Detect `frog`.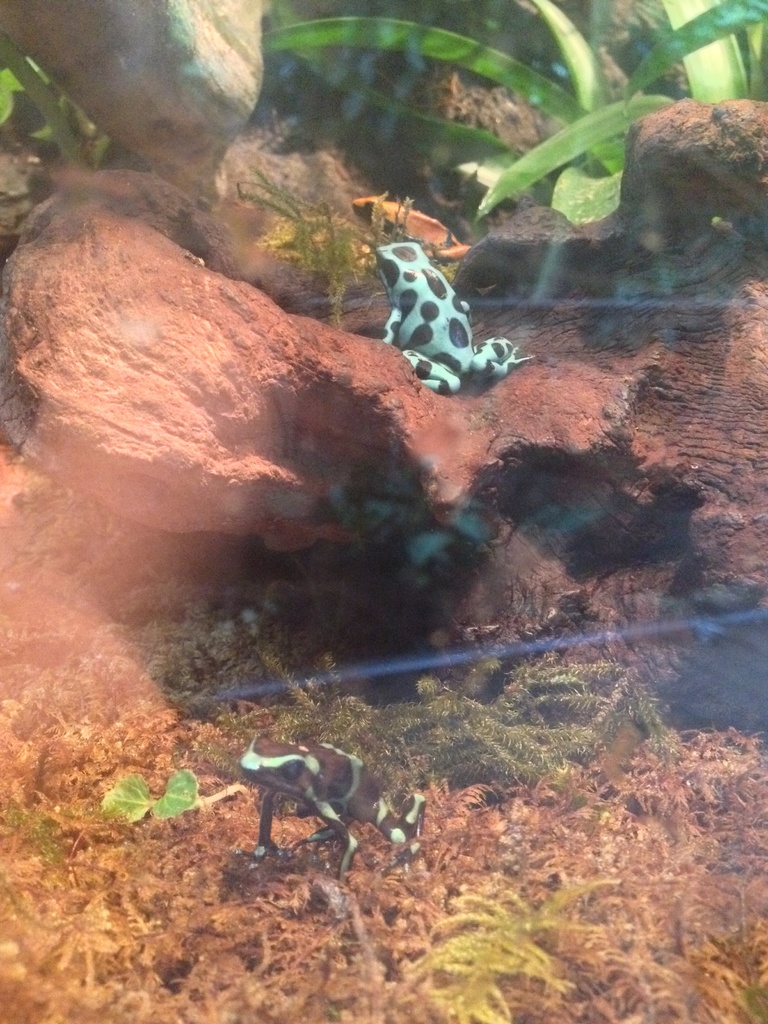
Detected at locate(234, 730, 429, 881).
